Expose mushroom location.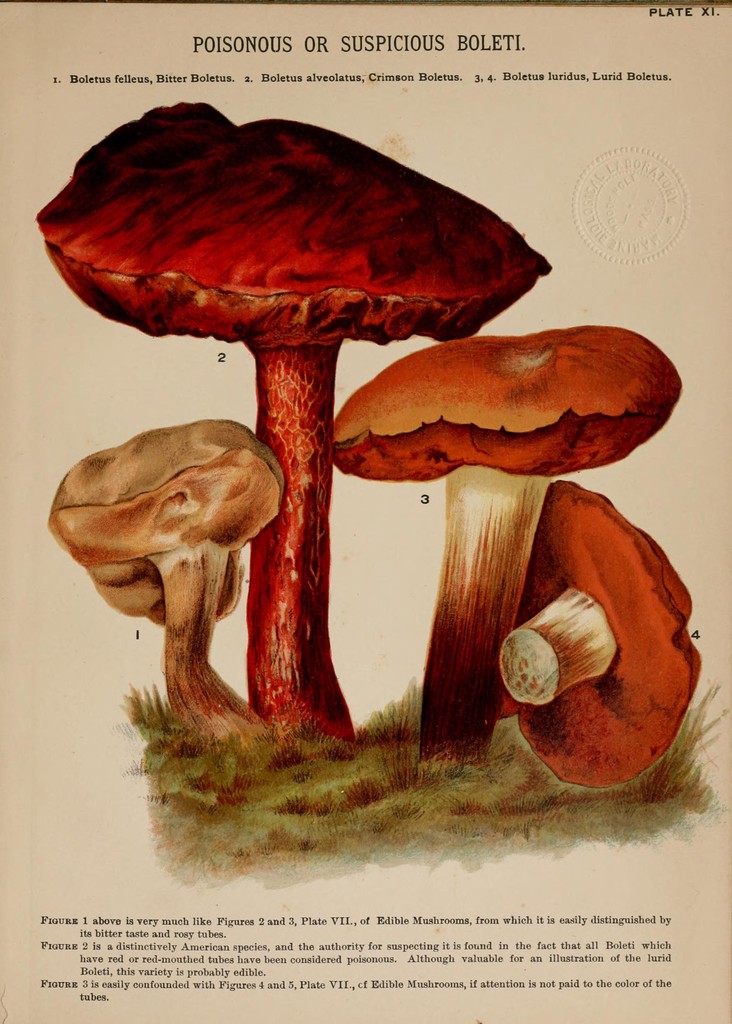
Exposed at region(54, 419, 292, 756).
